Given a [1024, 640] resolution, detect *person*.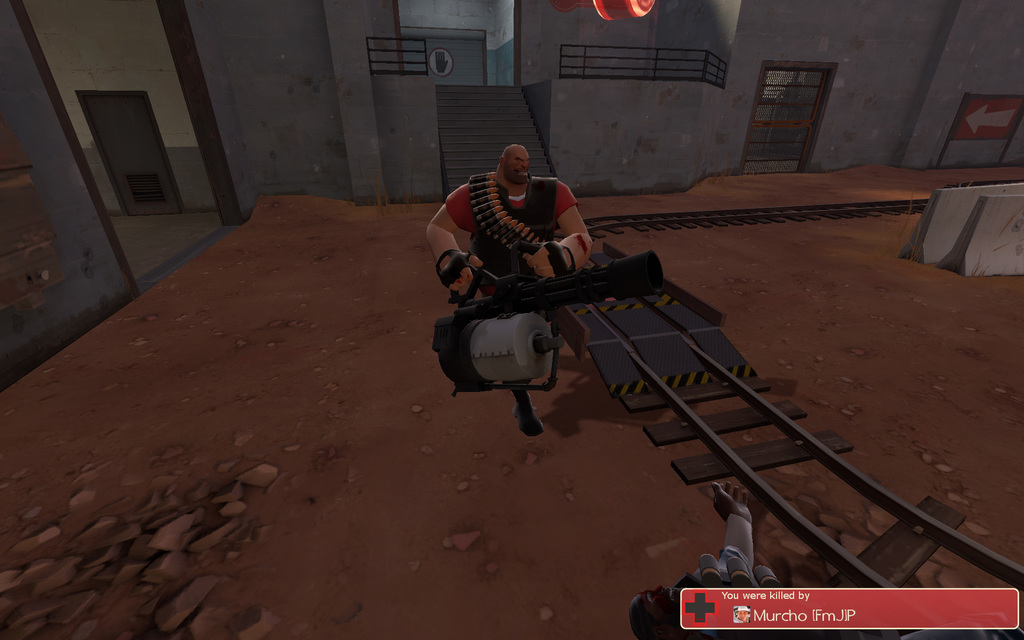
445,147,598,308.
